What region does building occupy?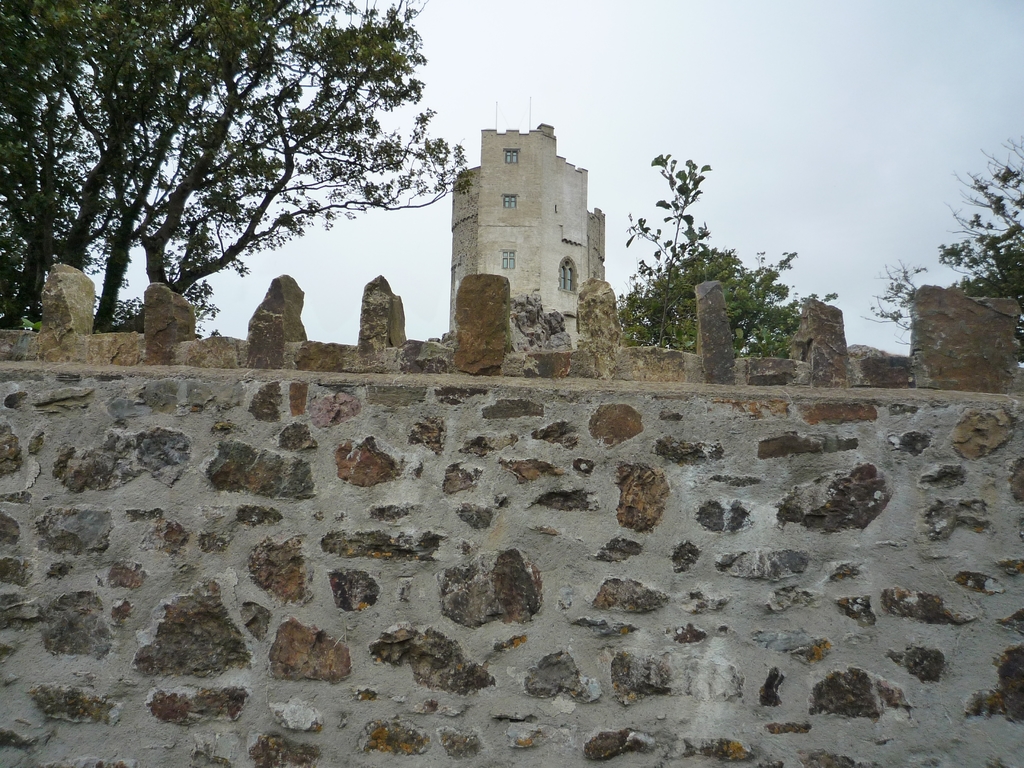
region(451, 99, 605, 350).
